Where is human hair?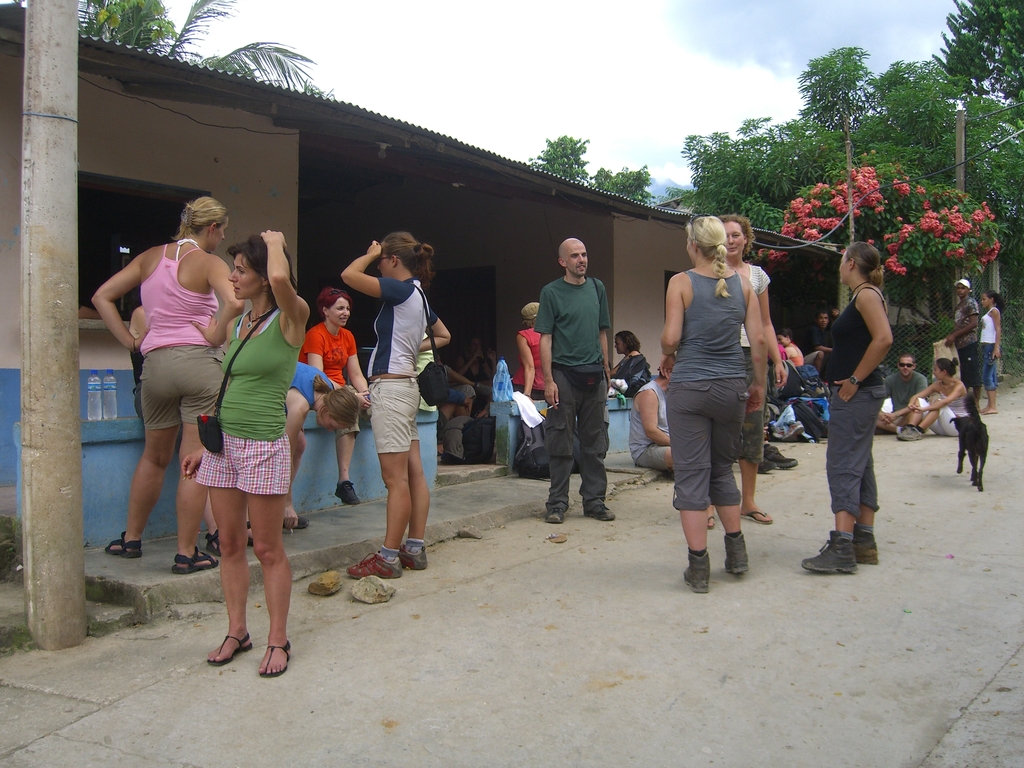
x1=774 y1=328 x2=793 y2=341.
